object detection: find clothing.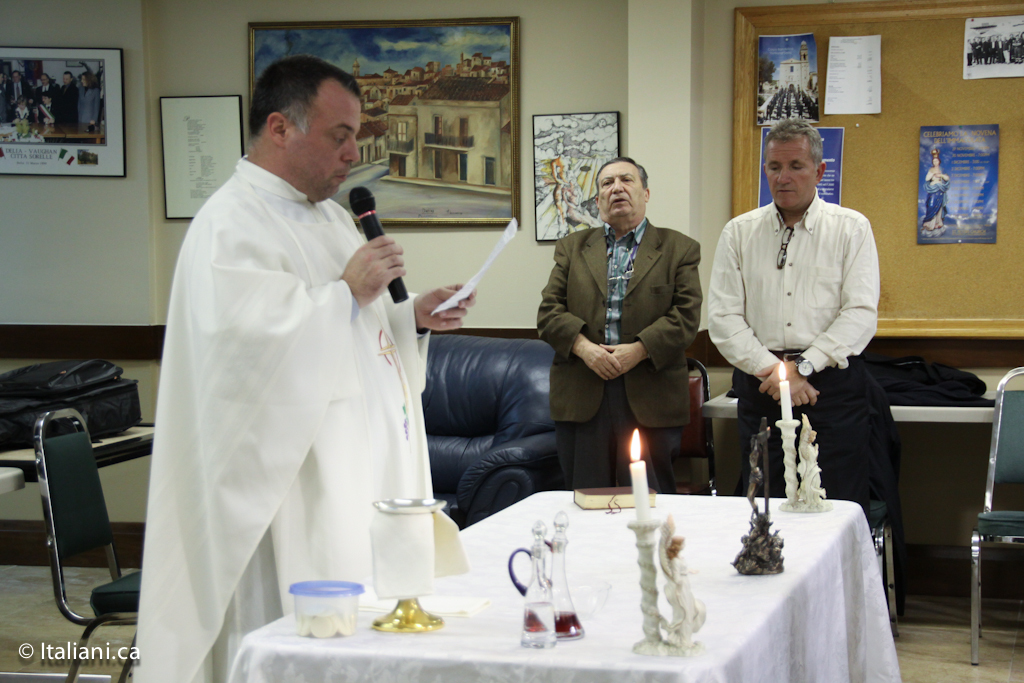
691 117 898 525.
